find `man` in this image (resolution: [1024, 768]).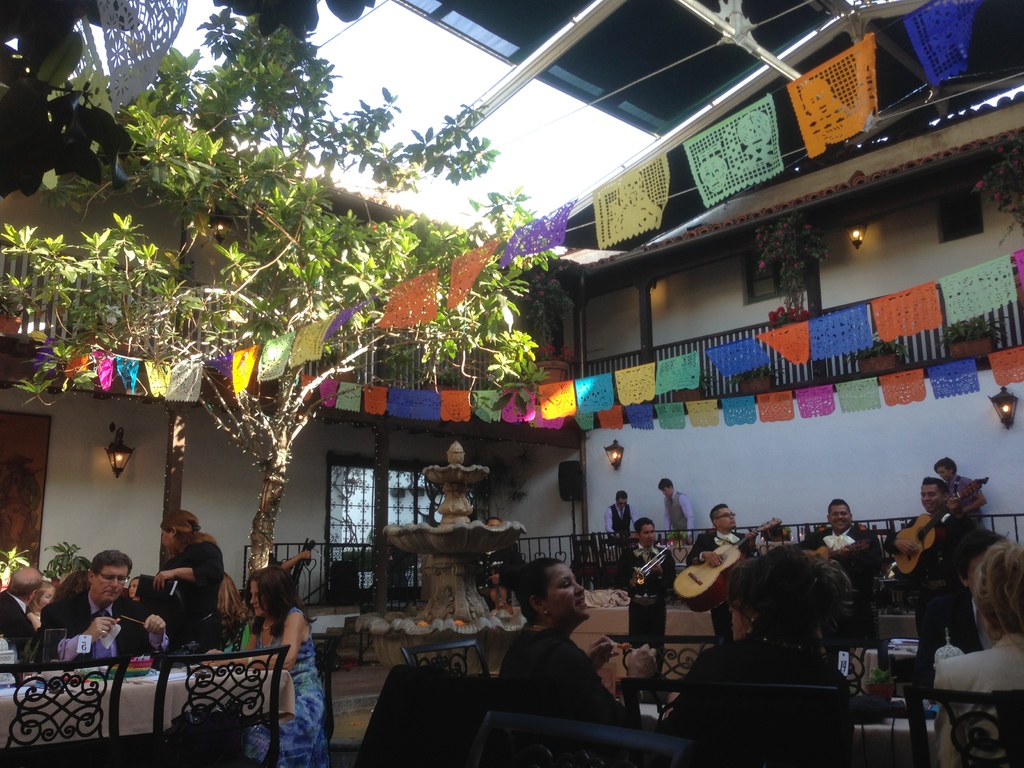
800 495 883 618.
